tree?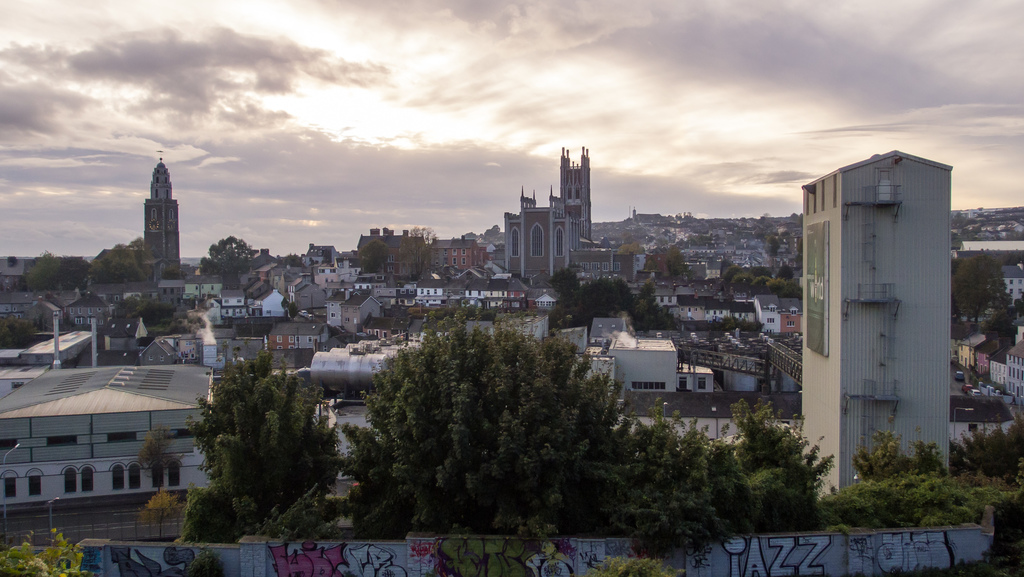
[730, 405, 834, 530]
